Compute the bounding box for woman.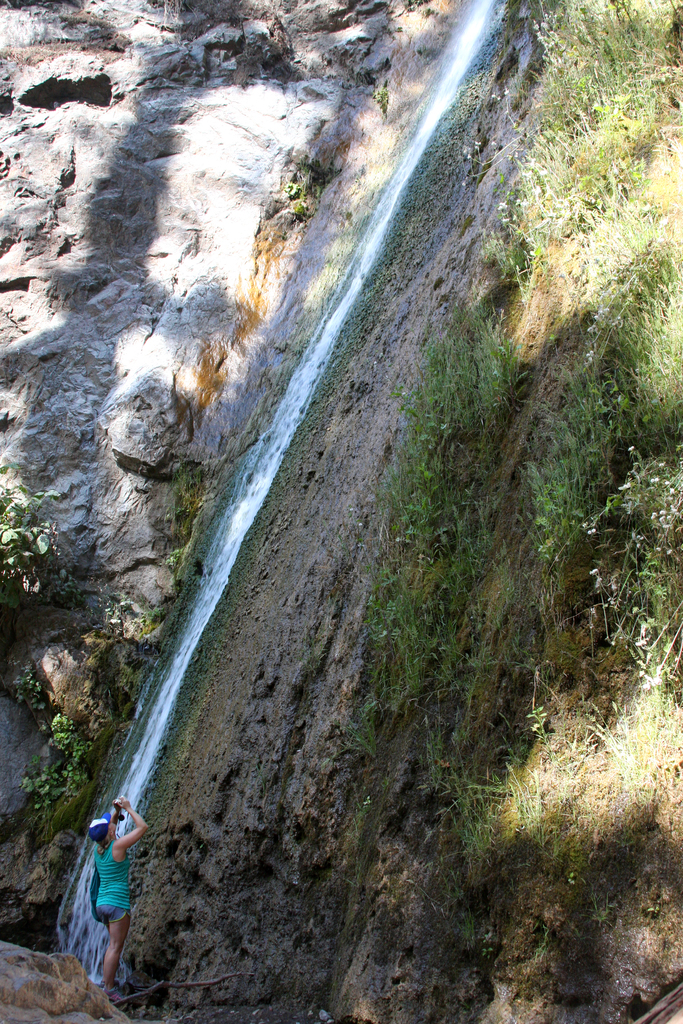
<bbox>73, 792, 161, 1022</bbox>.
